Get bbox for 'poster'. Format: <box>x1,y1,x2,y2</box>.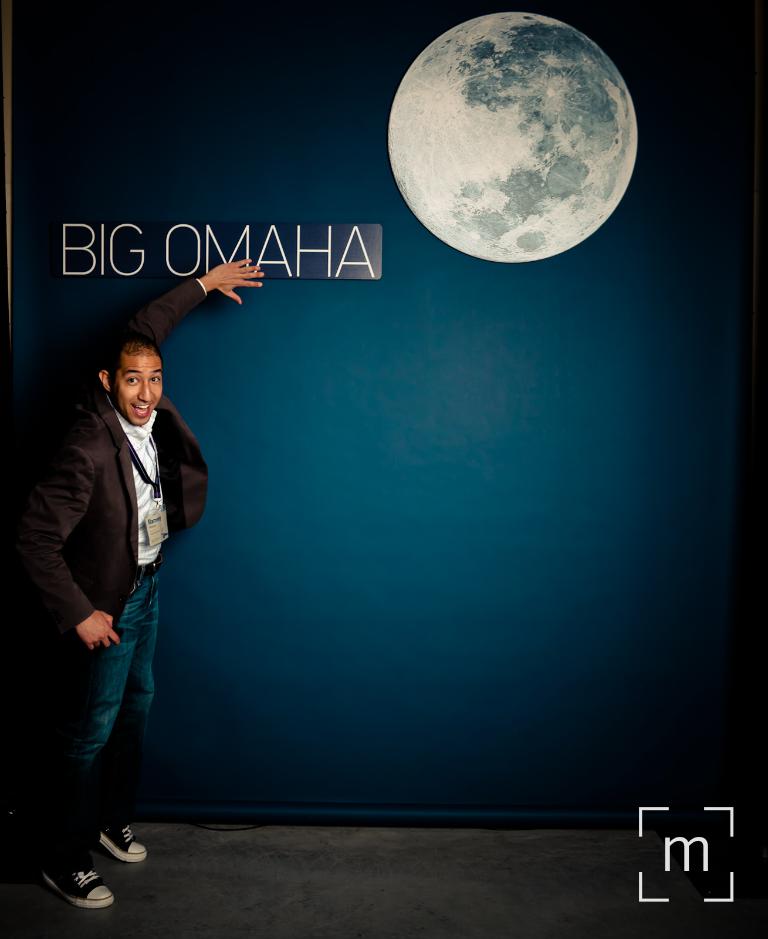
<box>0,0,767,937</box>.
